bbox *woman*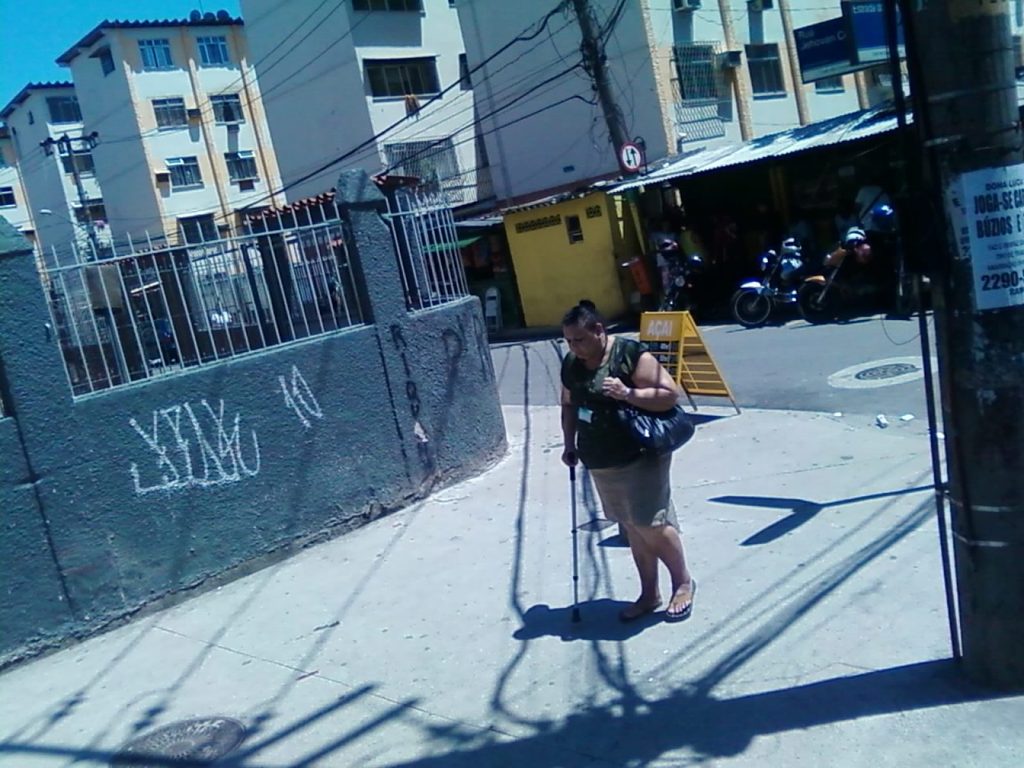
{"left": 561, "top": 299, "right": 684, "bottom": 621}
